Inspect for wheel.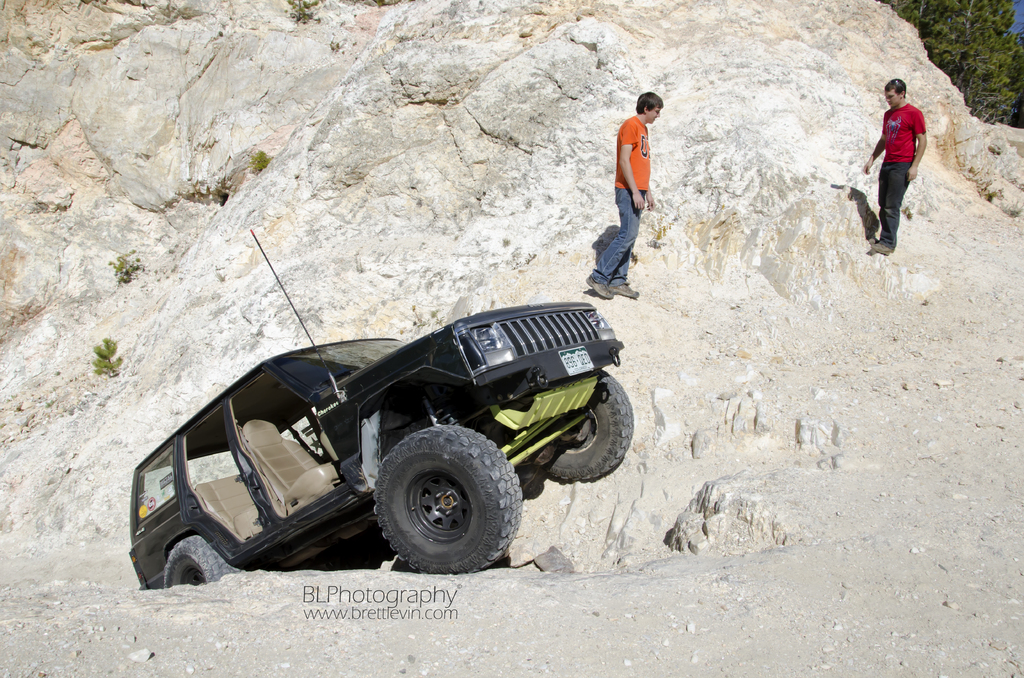
Inspection: 159/537/253/591.
